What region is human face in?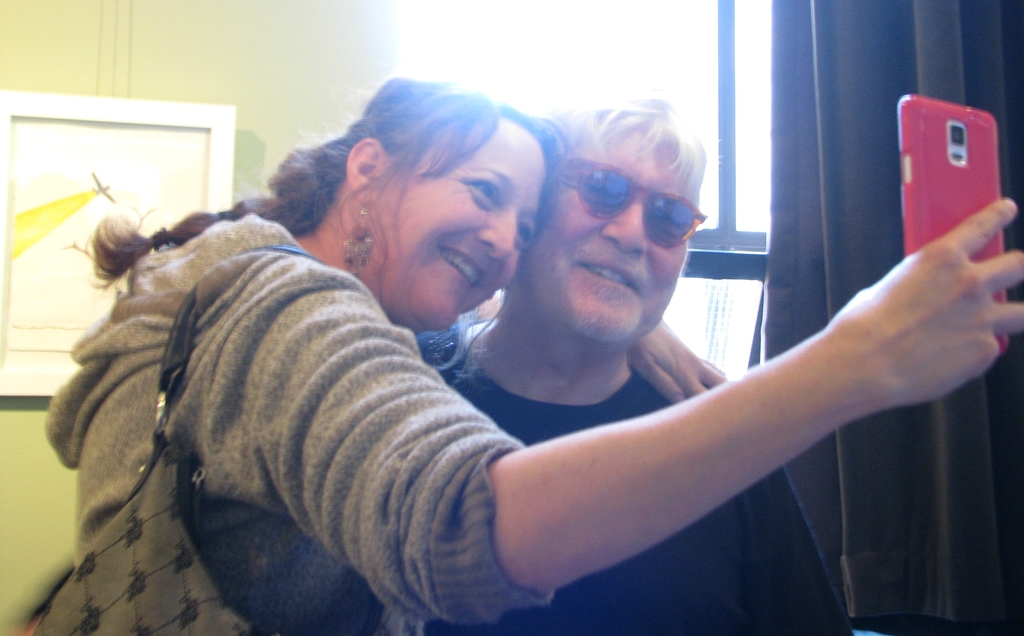
bbox=(525, 129, 696, 344).
